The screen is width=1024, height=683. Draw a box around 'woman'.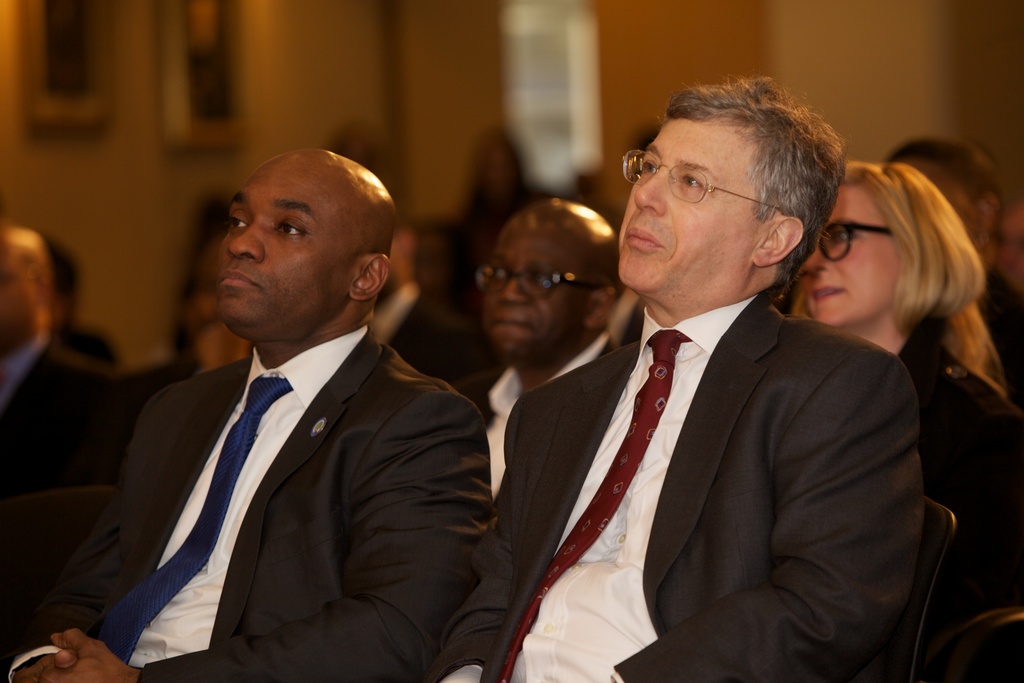
<region>801, 160, 1023, 581</region>.
